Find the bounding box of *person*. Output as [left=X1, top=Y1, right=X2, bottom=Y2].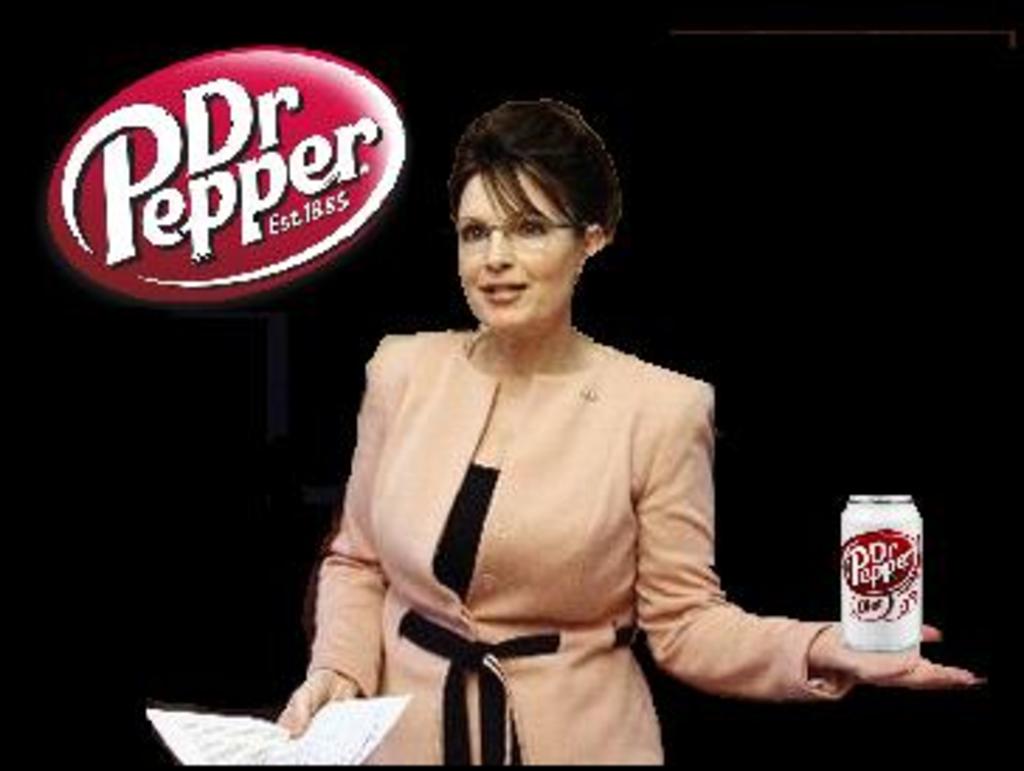
[left=273, top=96, right=990, bottom=765].
